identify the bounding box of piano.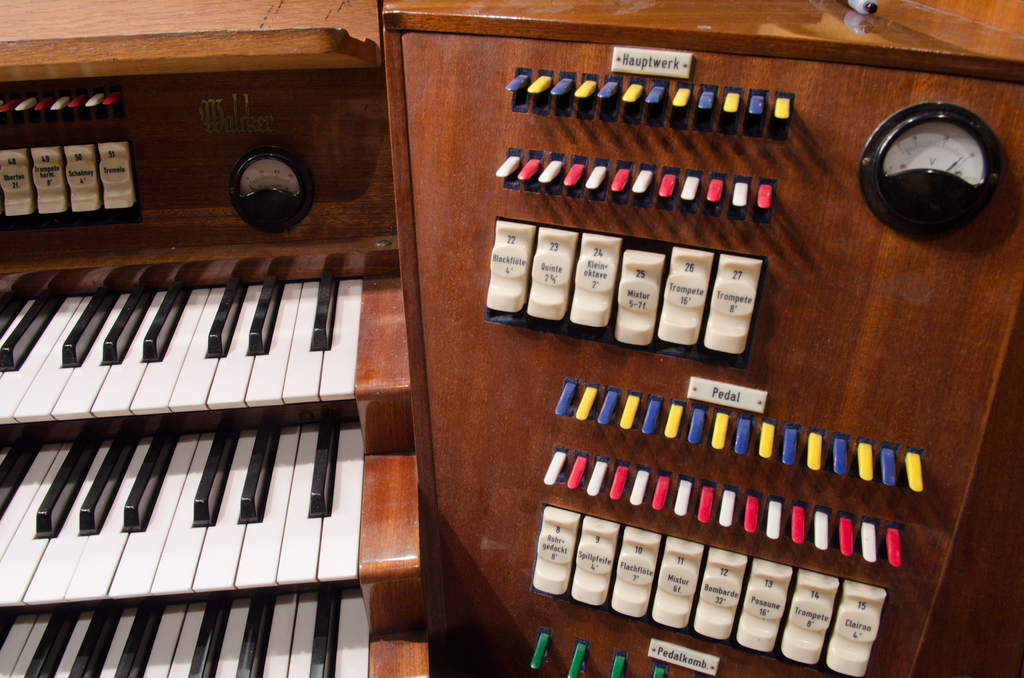
box(0, 239, 417, 456).
